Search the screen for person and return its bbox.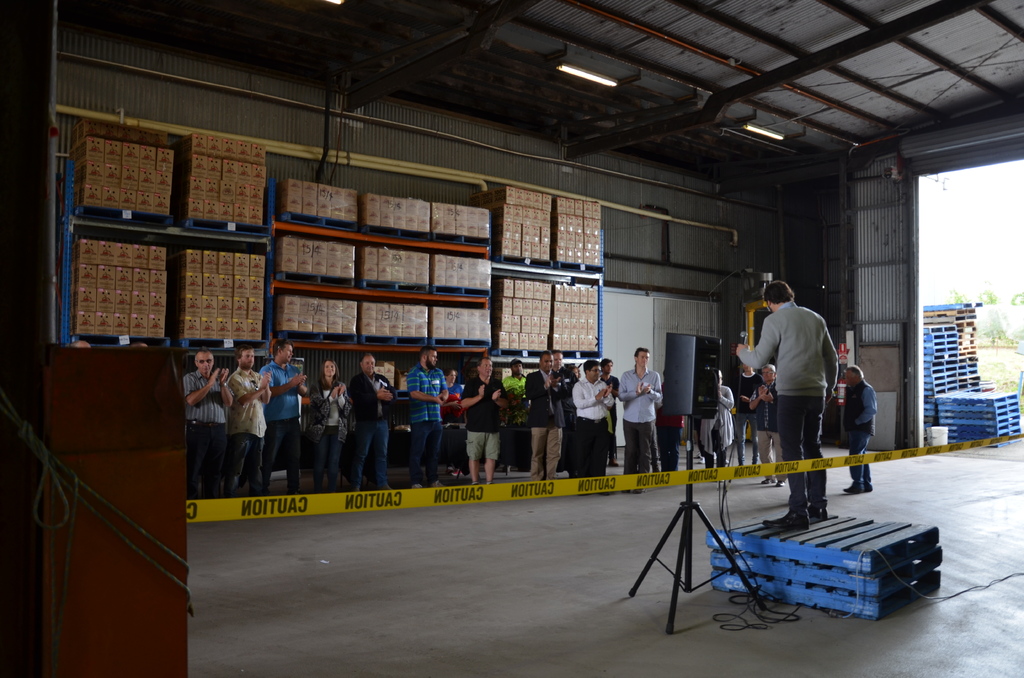
Found: detection(556, 350, 579, 451).
